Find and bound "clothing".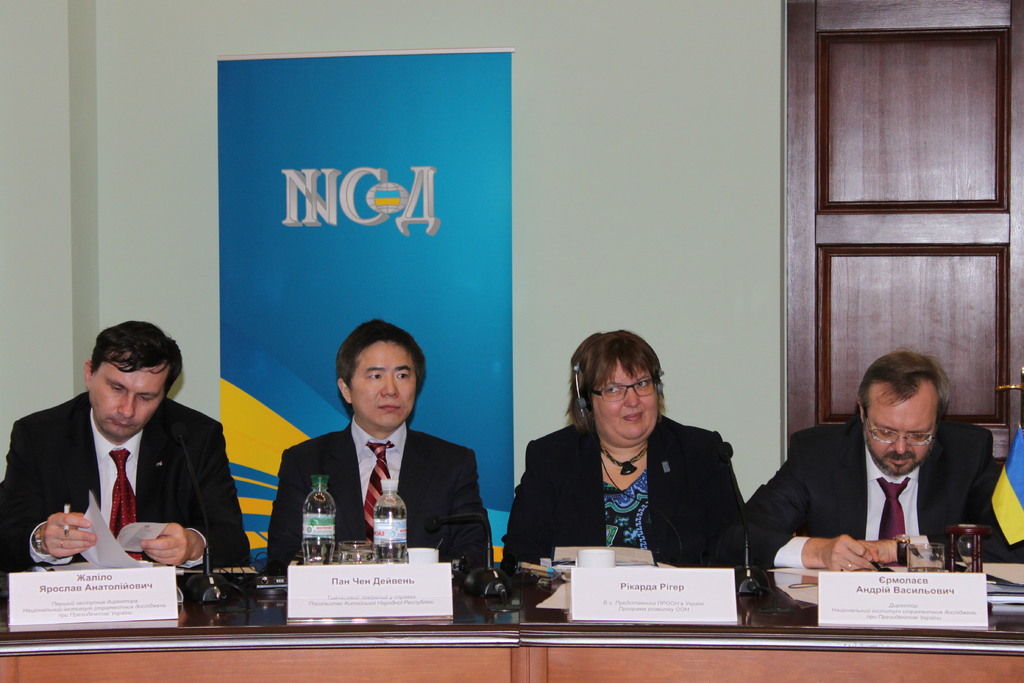
Bound: detection(506, 425, 760, 575).
